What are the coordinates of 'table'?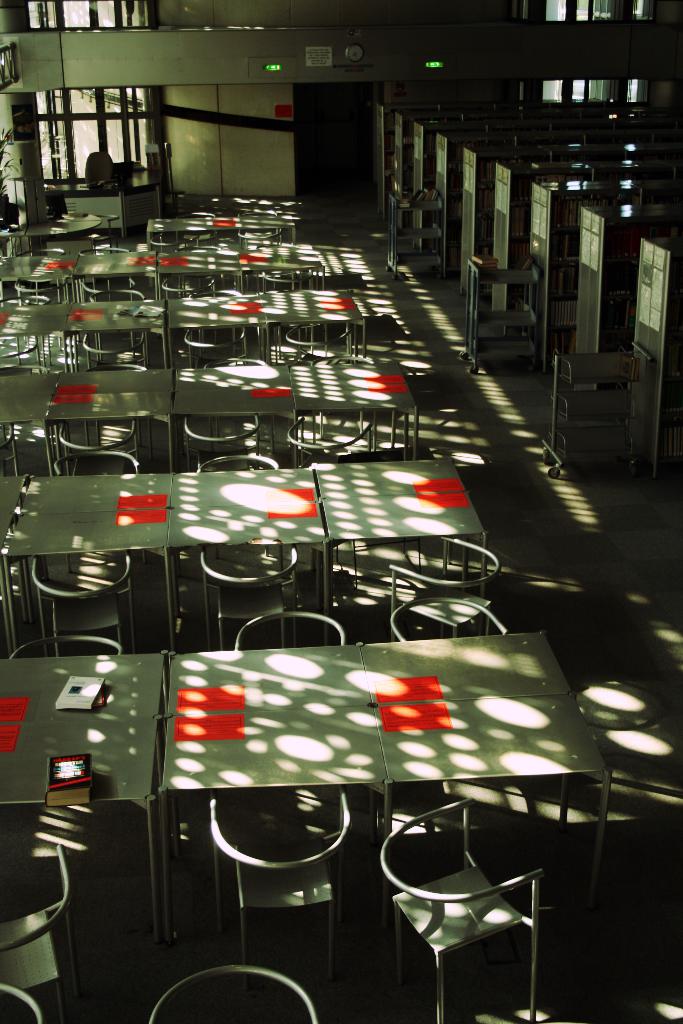
select_region(0, 655, 171, 952).
